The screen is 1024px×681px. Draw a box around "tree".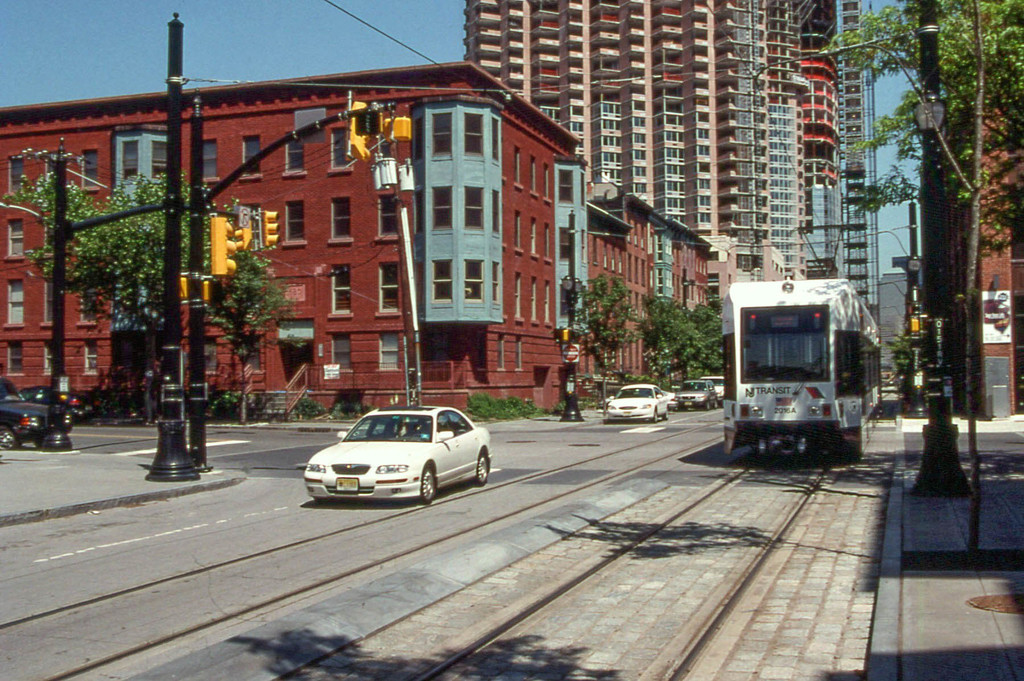
l=561, t=270, r=640, b=410.
